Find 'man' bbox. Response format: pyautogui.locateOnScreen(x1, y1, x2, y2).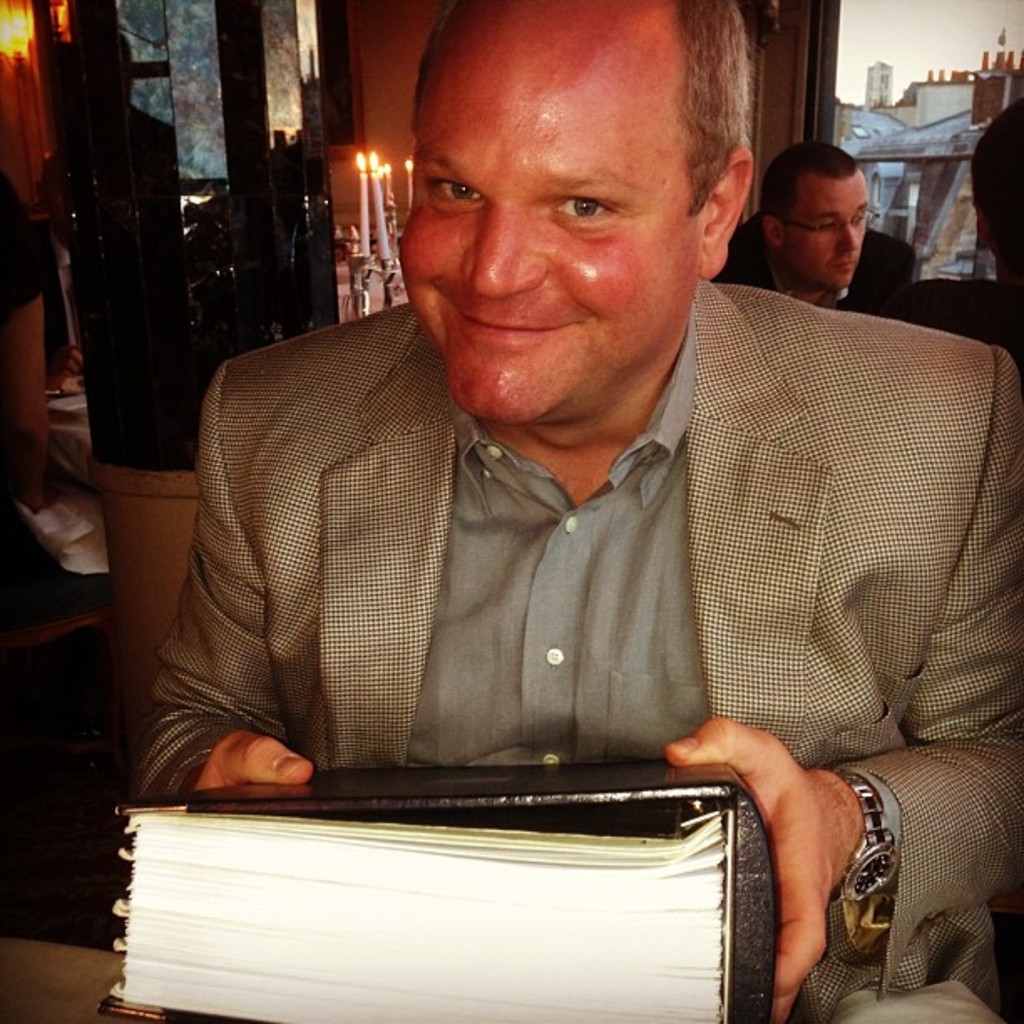
pyautogui.locateOnScreen(194, 33, 944, 853).
